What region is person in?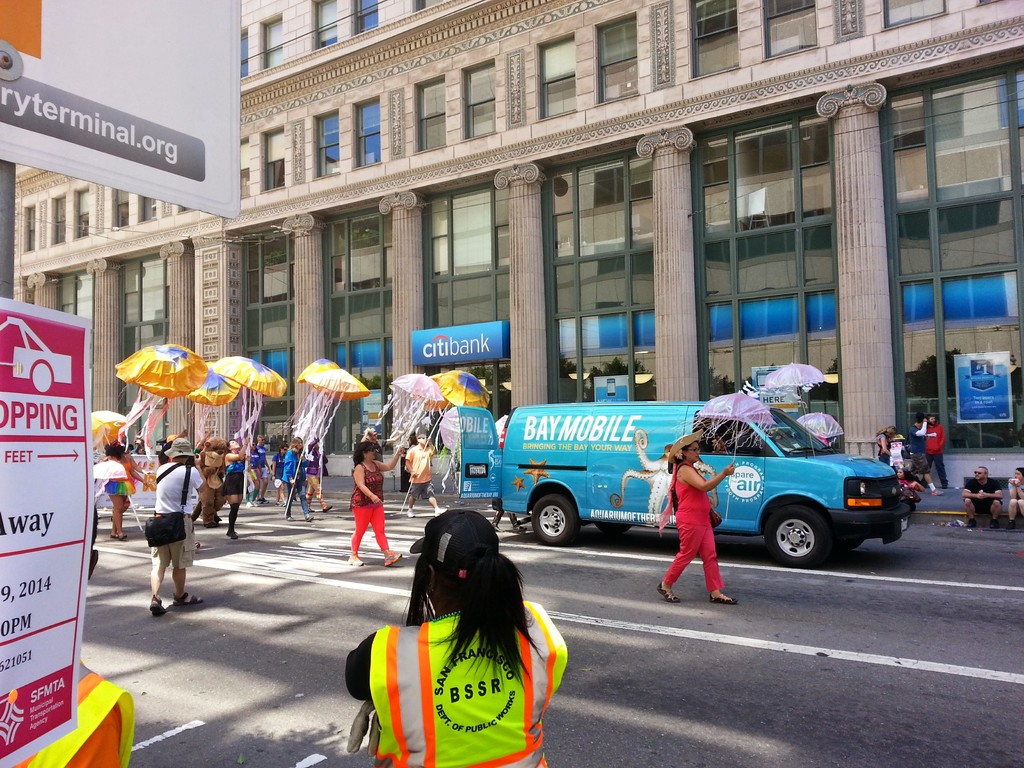
[130, 439, 147, 456].
